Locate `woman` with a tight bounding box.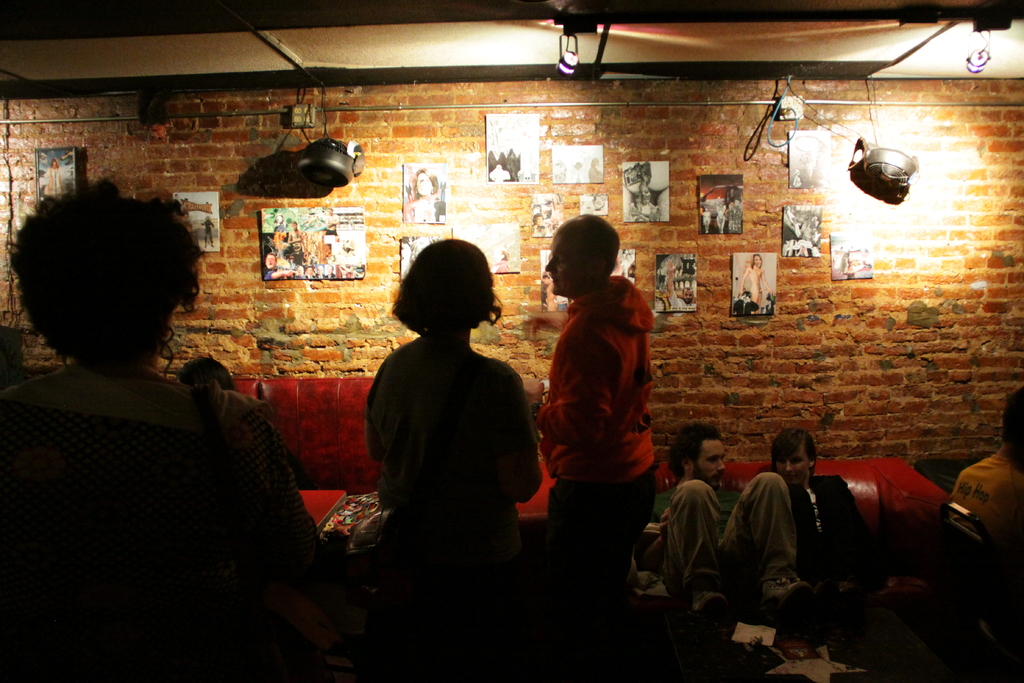
select_region(399, 242, 413, 278).
